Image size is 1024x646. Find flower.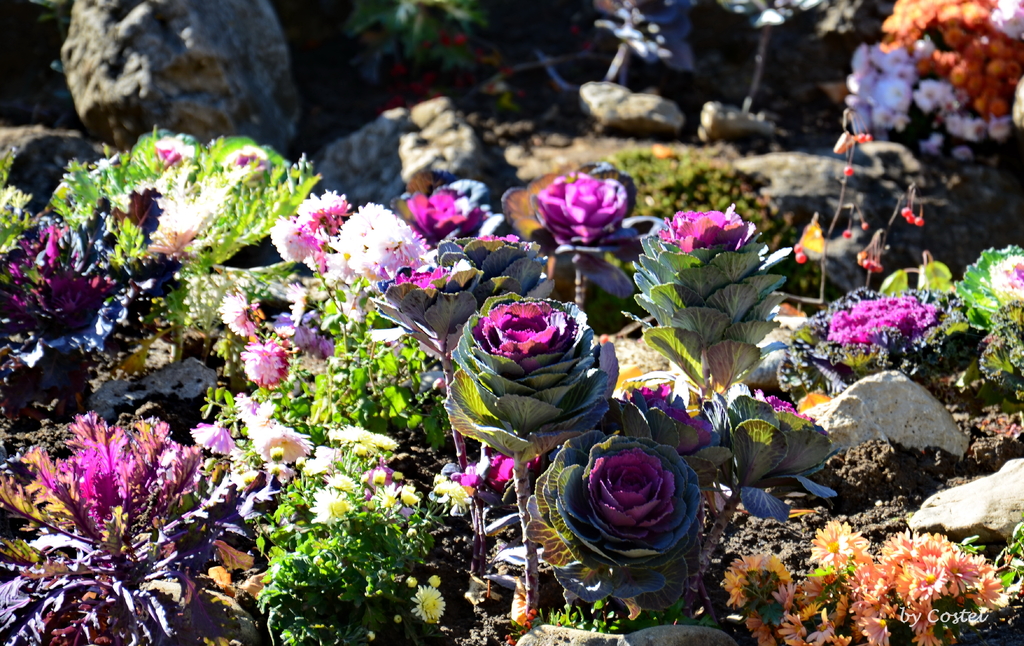
BBox(471, 294, 587, 374).
